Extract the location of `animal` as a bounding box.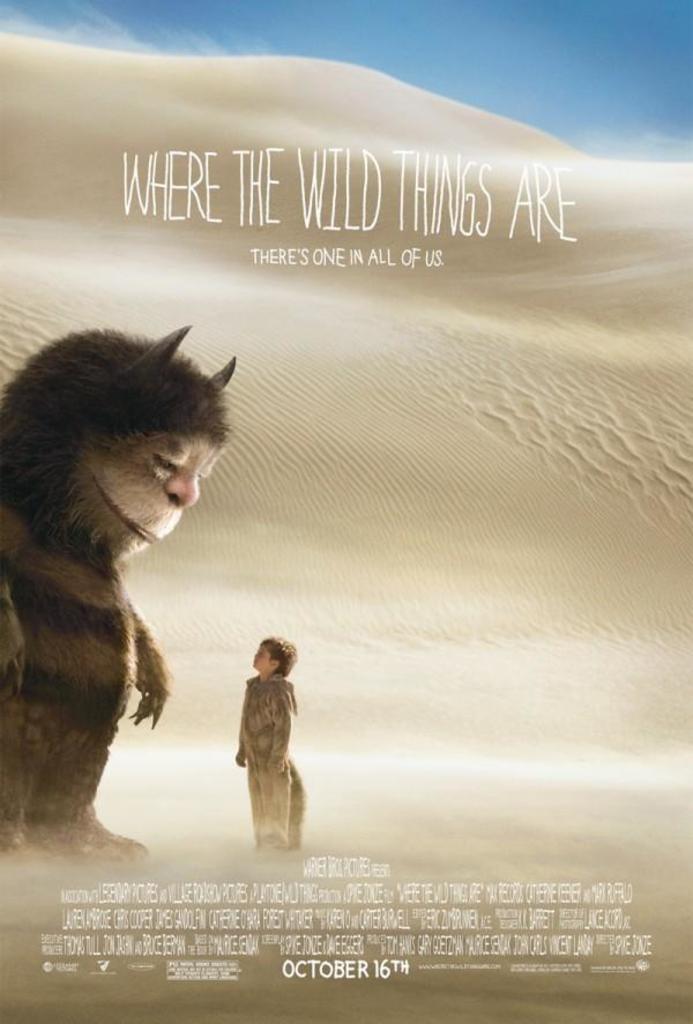
l=0, t=322, r=237, b=862.
